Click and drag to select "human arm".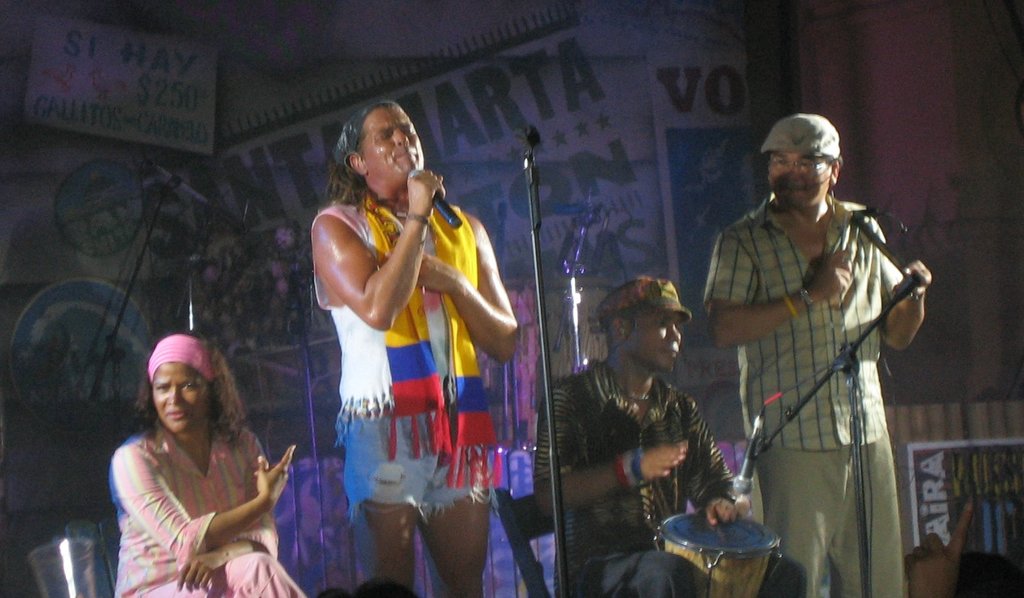
Selection: 414:228:518:363.
